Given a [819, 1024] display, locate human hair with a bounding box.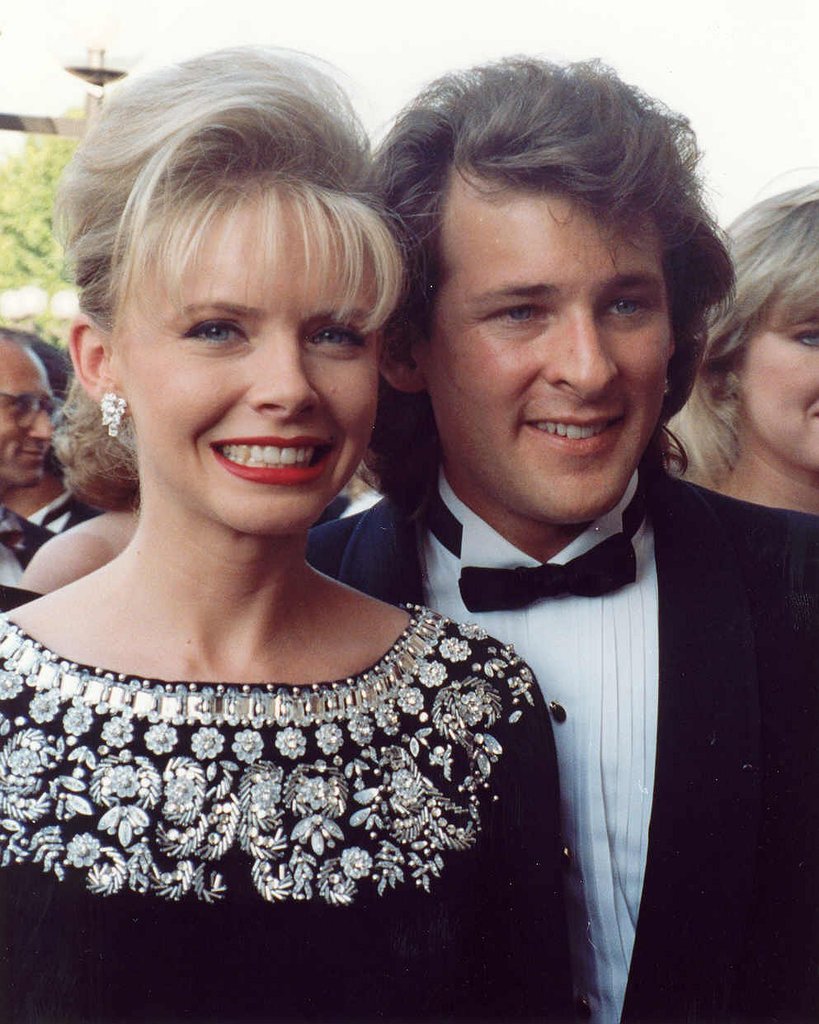
Located: Rect(59, 384, 139, 494).
